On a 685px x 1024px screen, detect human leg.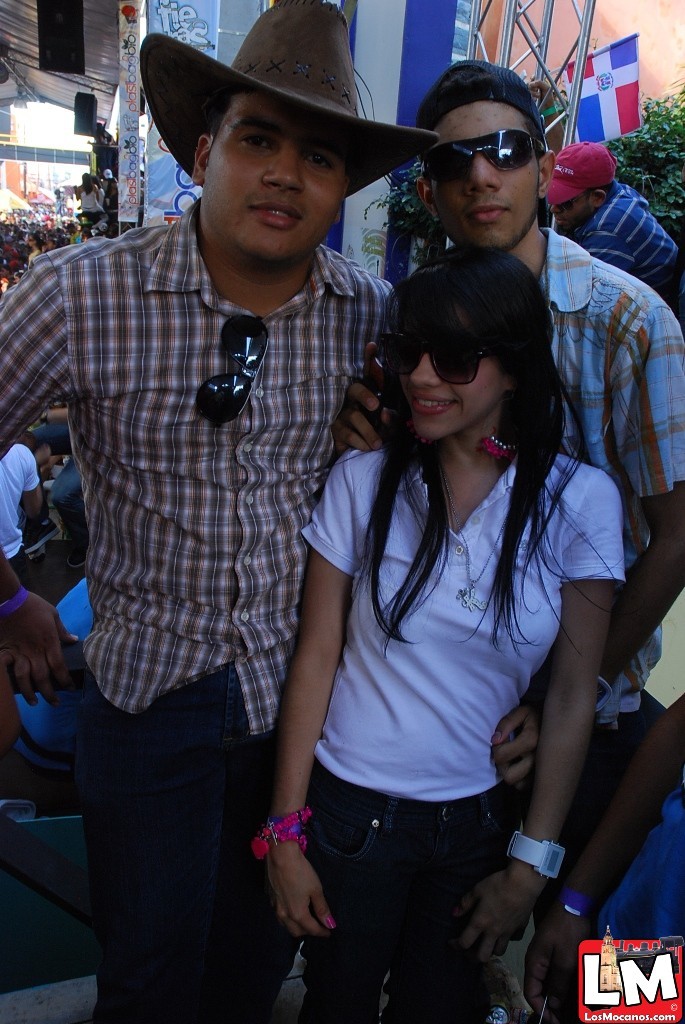
[377, 779, 519, 1023].
